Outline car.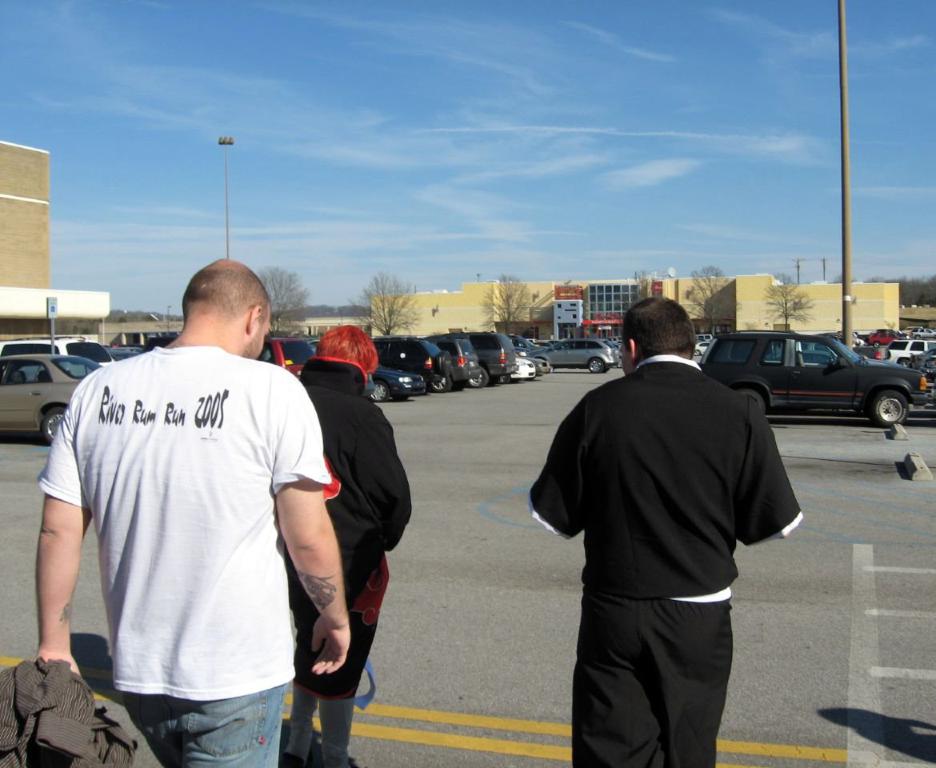
Outline: Rect(700, 334, 912, 416).
